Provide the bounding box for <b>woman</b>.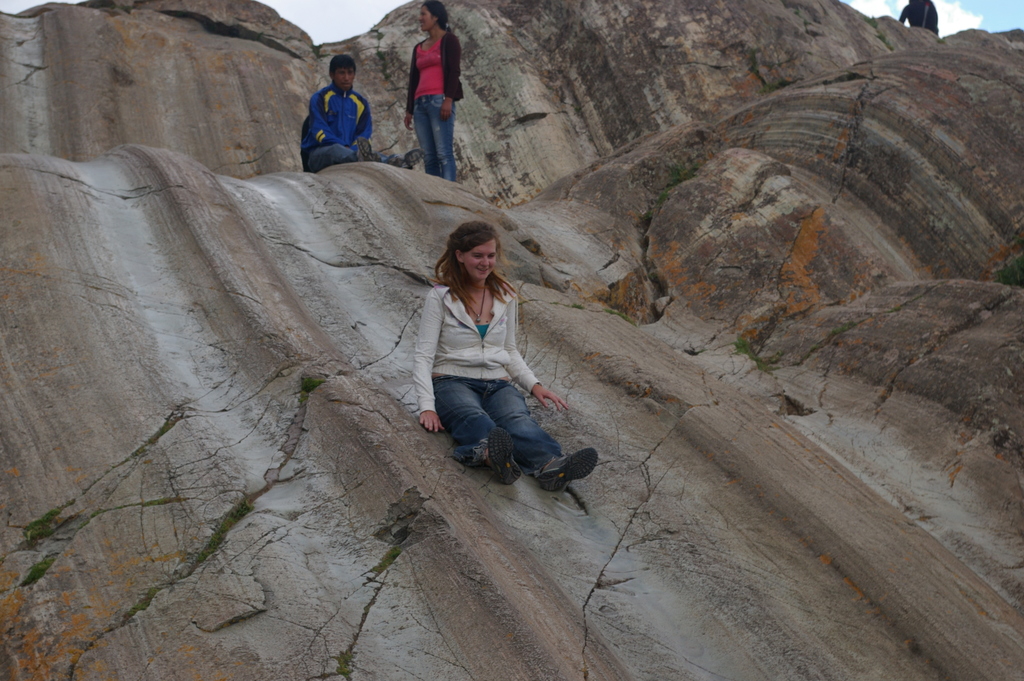
l=382, t=214, r=589, b=529.
